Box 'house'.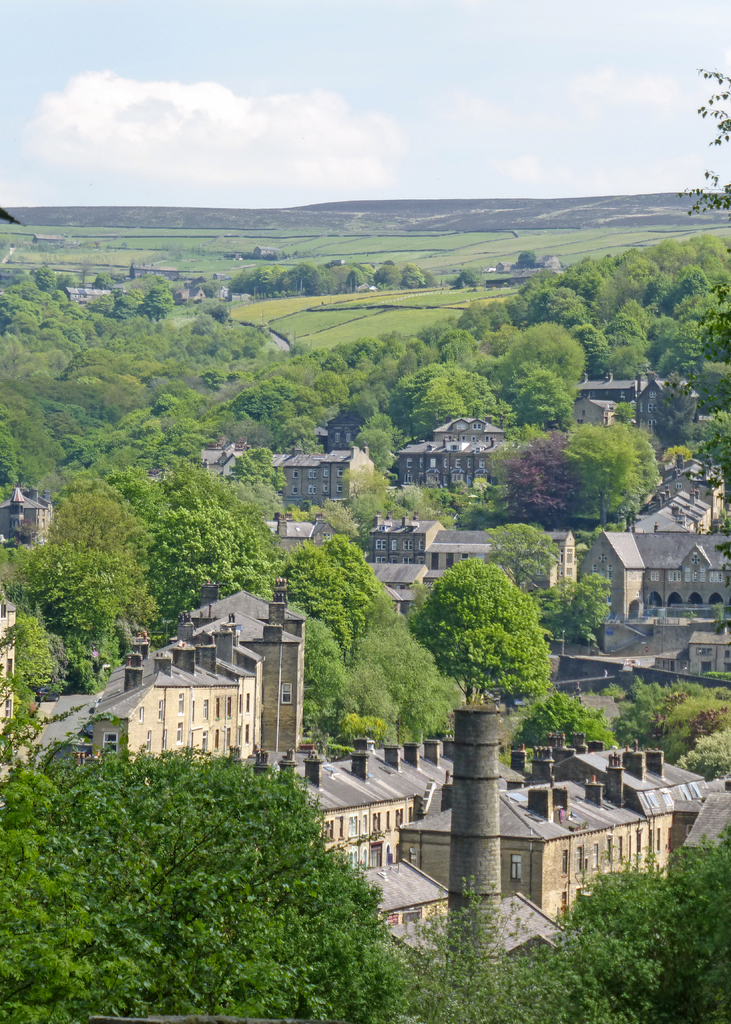
565, 356, 699, 440.
